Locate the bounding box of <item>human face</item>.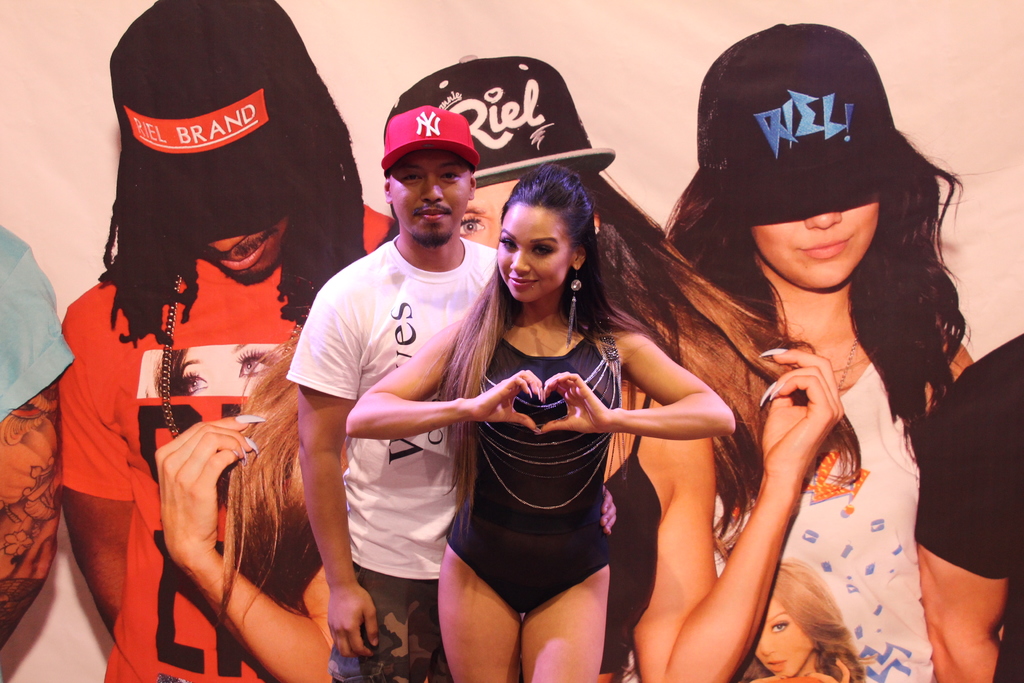
Bounding box: 497:199:572:299.
